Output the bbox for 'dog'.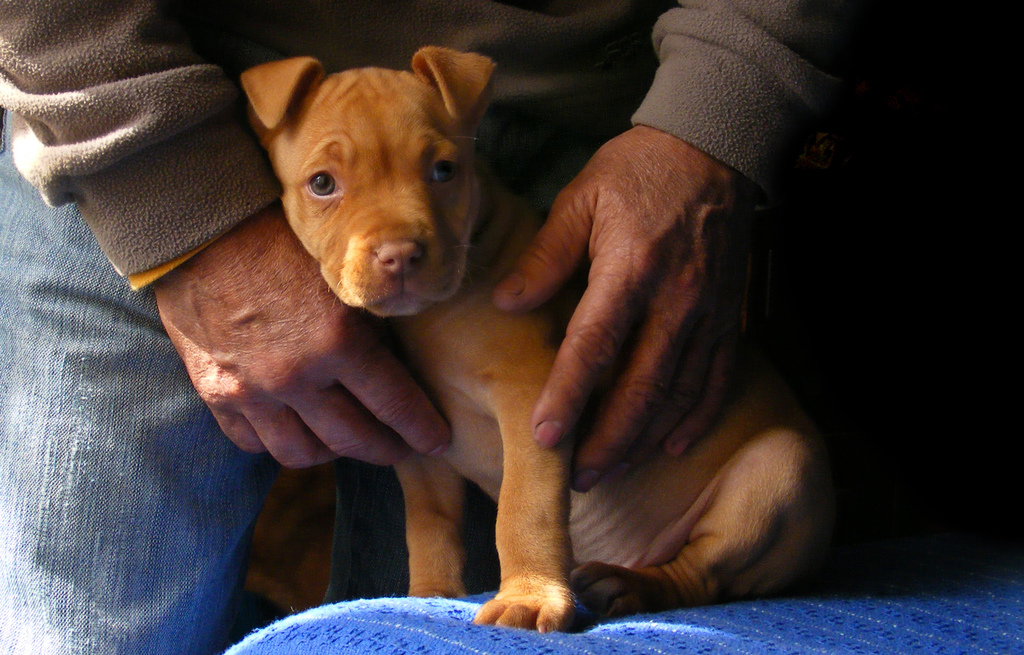
l=241, t=47, r=830, b=636.
